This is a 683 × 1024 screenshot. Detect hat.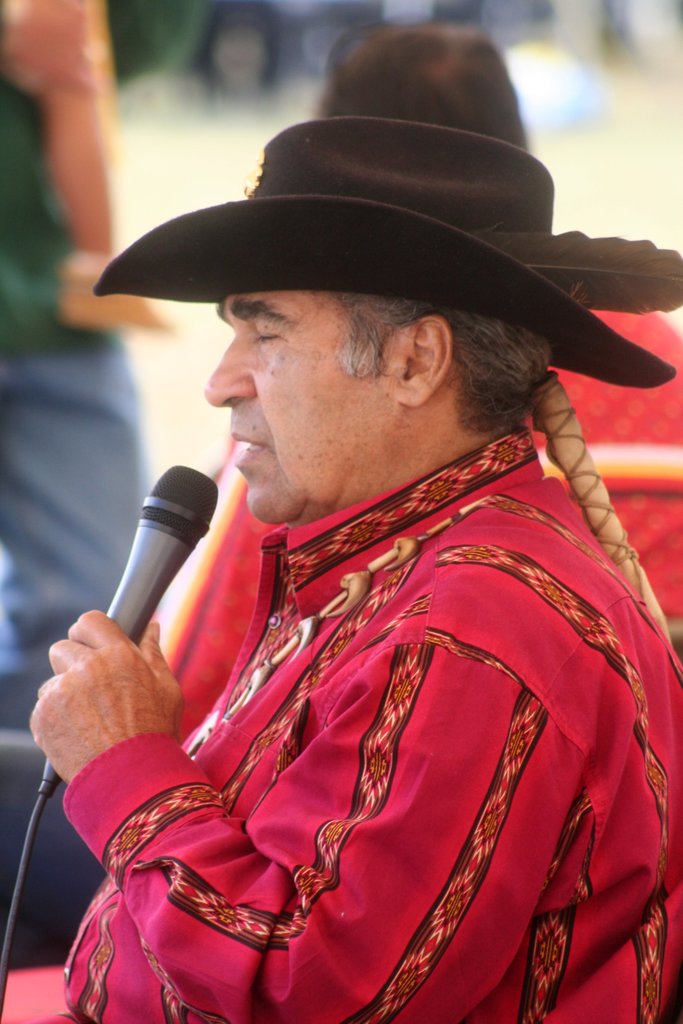
bbox=(95, 113, 682, 392).
